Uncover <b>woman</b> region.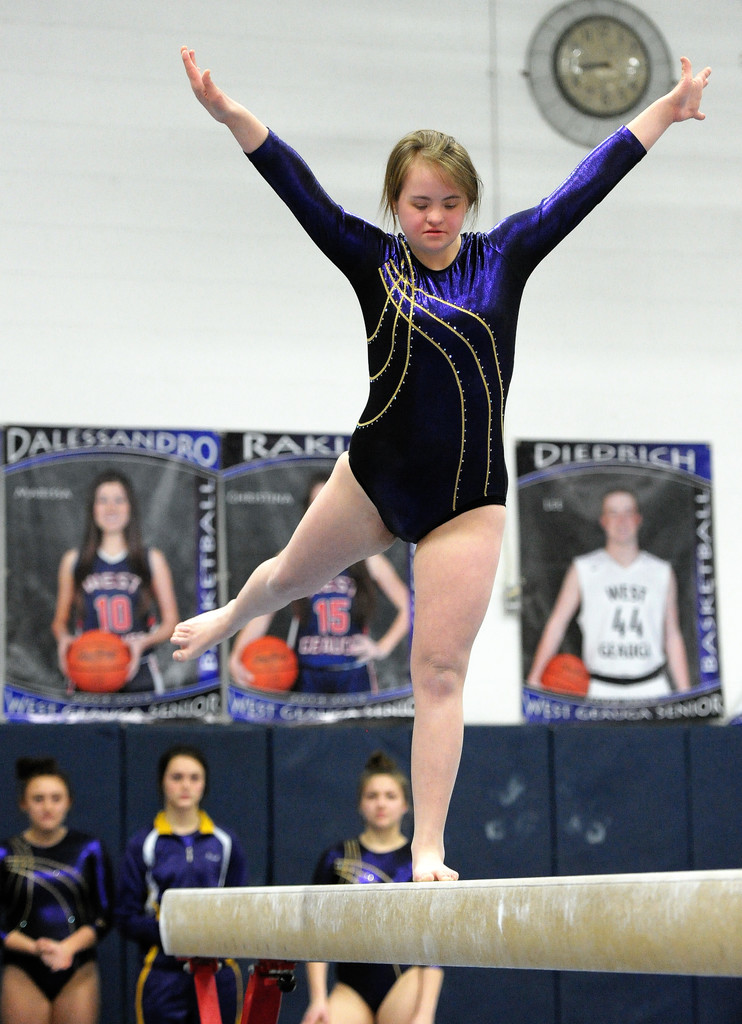
Uncovered: box(51, 467, 172, 698).
